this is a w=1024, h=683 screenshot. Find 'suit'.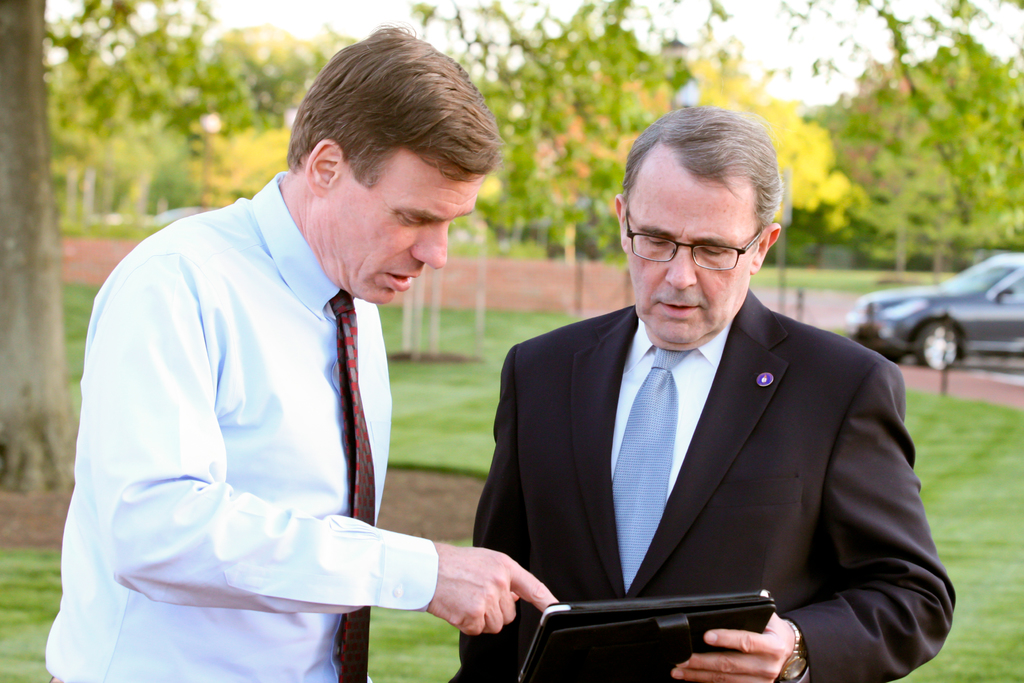
Bounding box: locate(450, 285, 957, 682).
